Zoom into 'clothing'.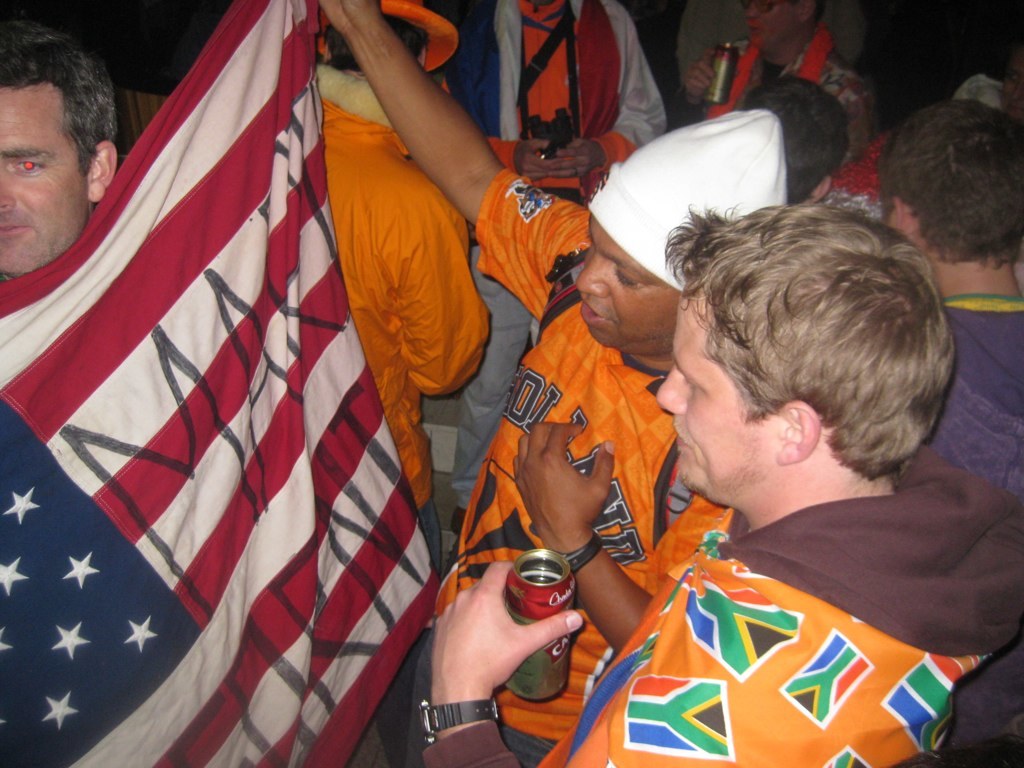
Zoom target: <bbox>674, 0, 863, 116</bbox>.
